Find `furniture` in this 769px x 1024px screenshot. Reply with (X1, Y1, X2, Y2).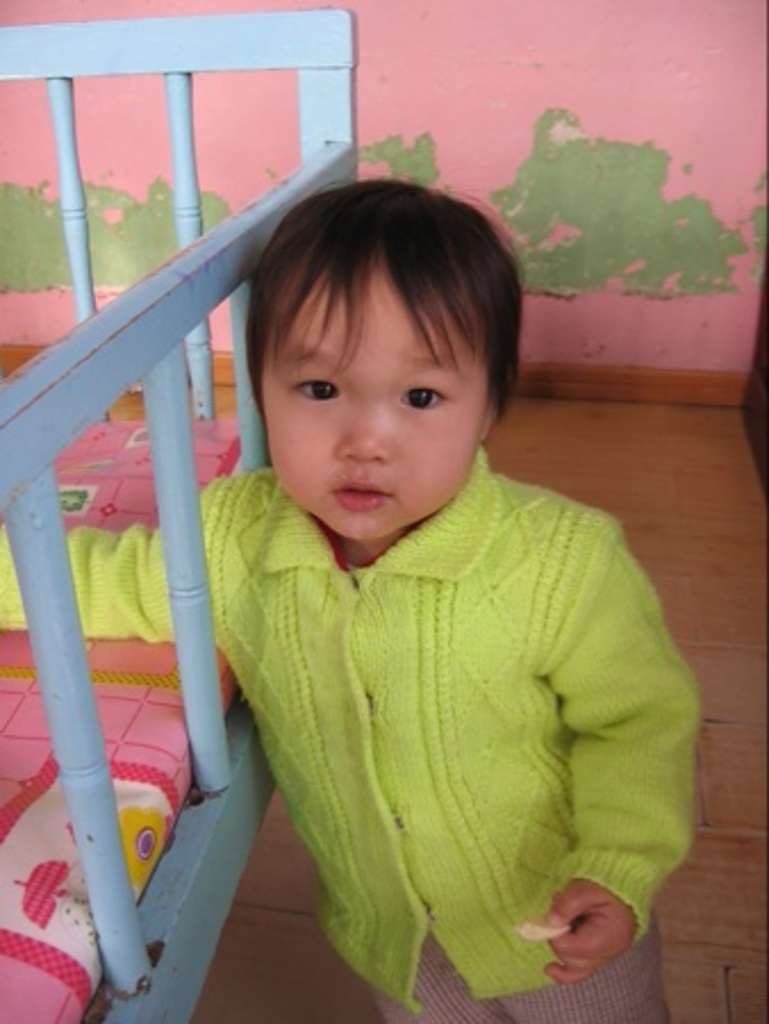
(0, 11, 350, 1022).
